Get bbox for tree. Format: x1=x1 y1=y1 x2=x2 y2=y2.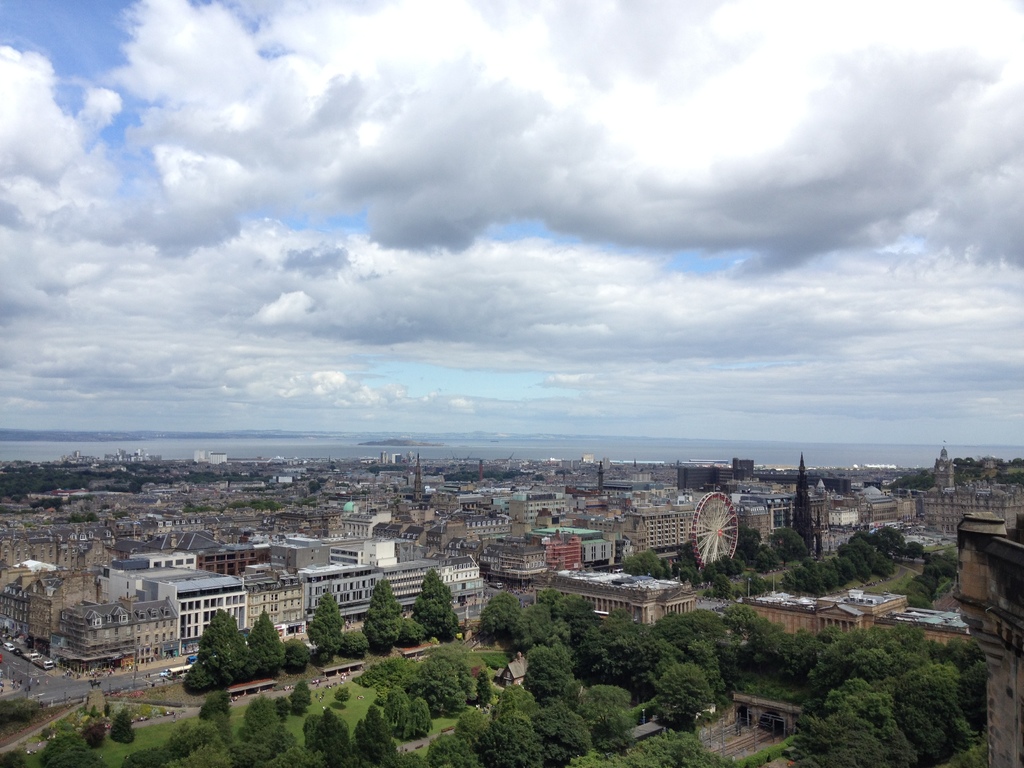
x1=107 y1=708 x2=136 y2=743.
